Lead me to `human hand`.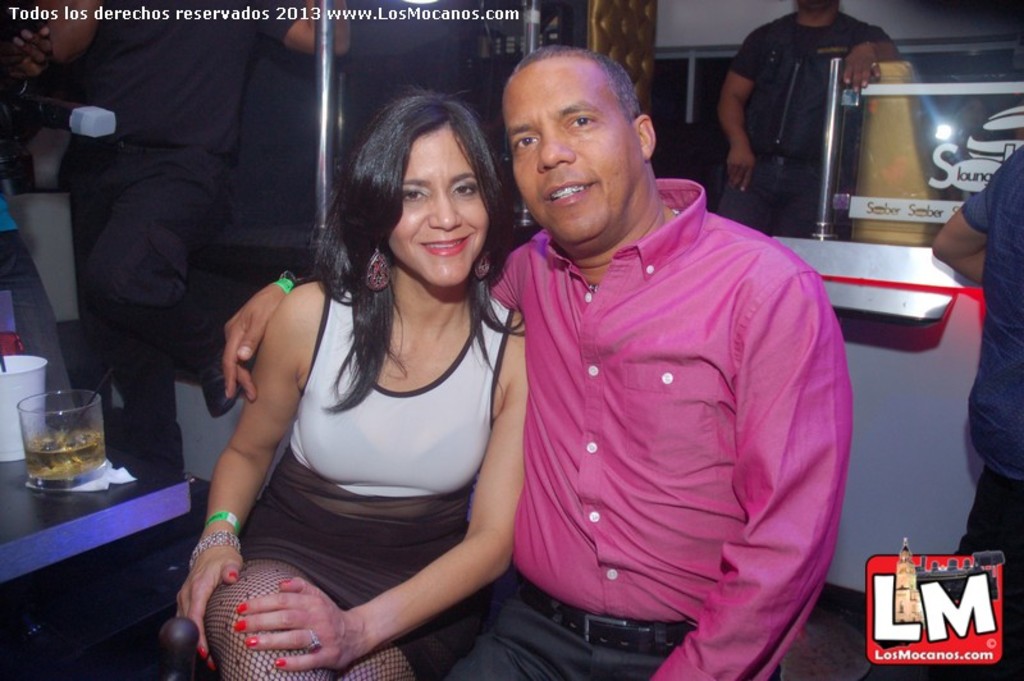
Lead to BBox(841, 41, 884, 100).
